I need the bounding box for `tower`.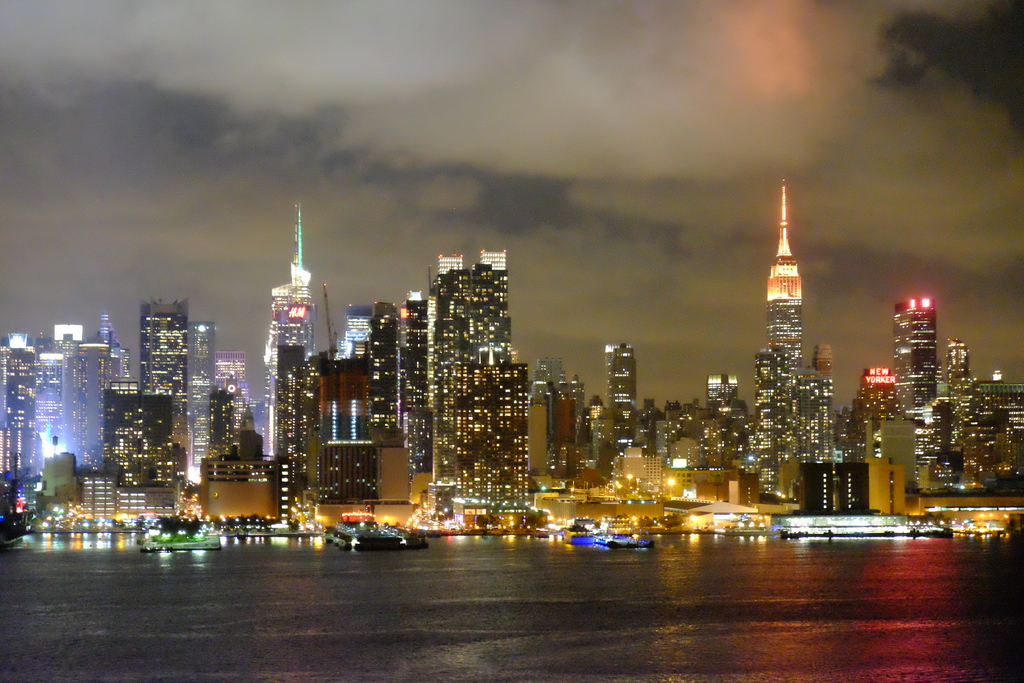
Here it is: bbox(474, 245, 509, 349).
